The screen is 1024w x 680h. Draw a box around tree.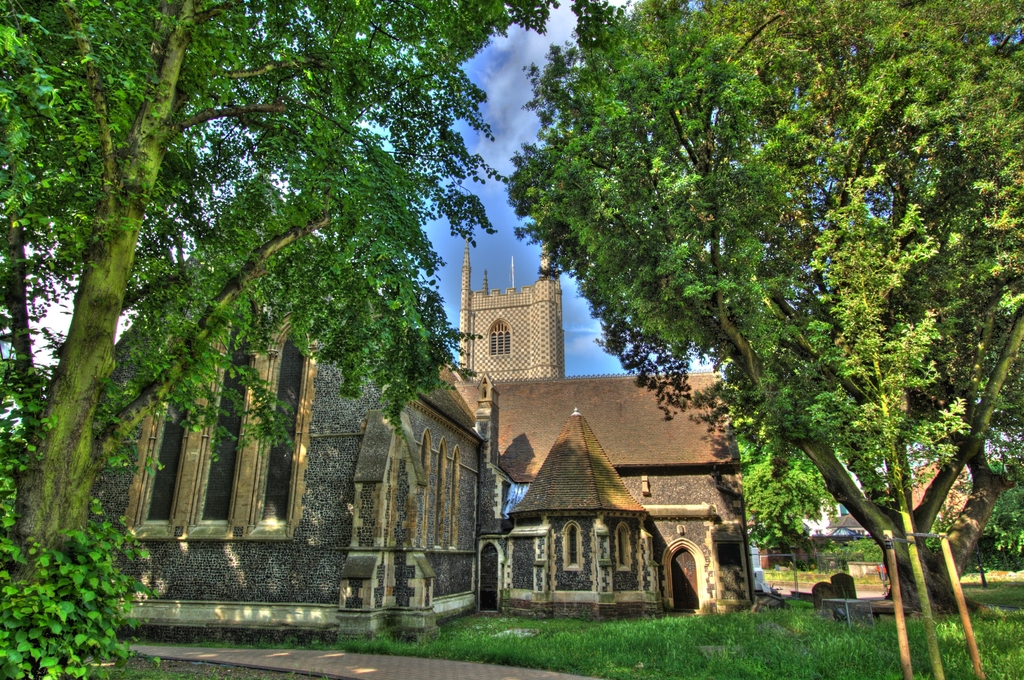
(720,334,830,597).
